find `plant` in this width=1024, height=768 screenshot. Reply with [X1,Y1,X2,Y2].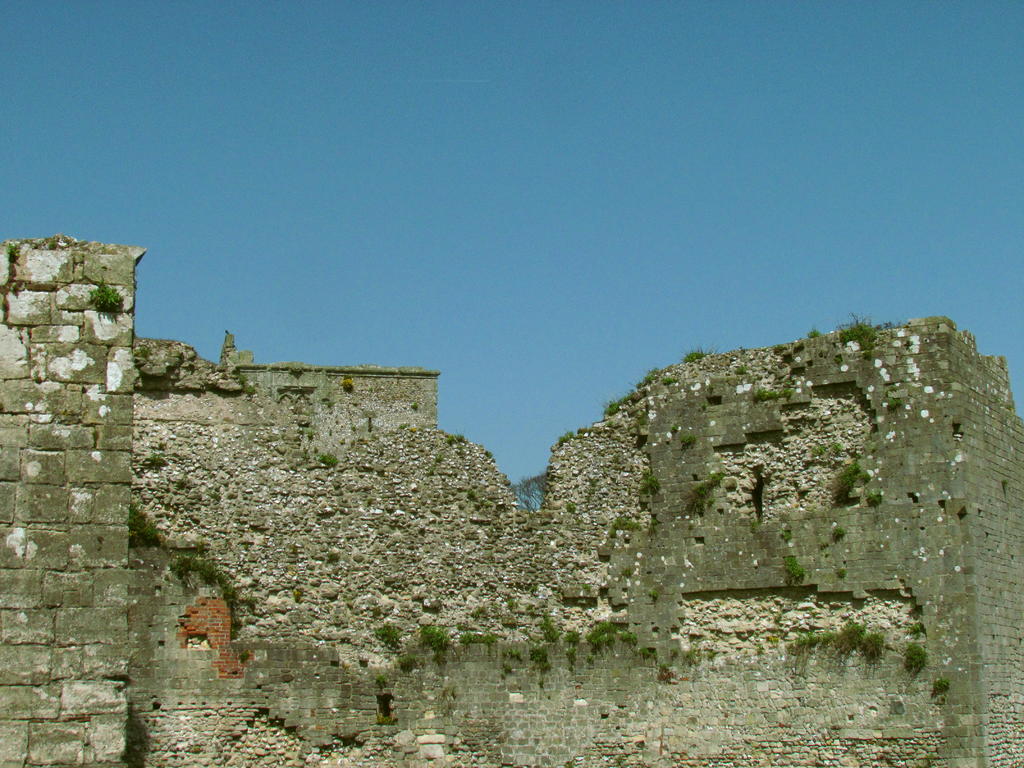
[450,631,501,653].
